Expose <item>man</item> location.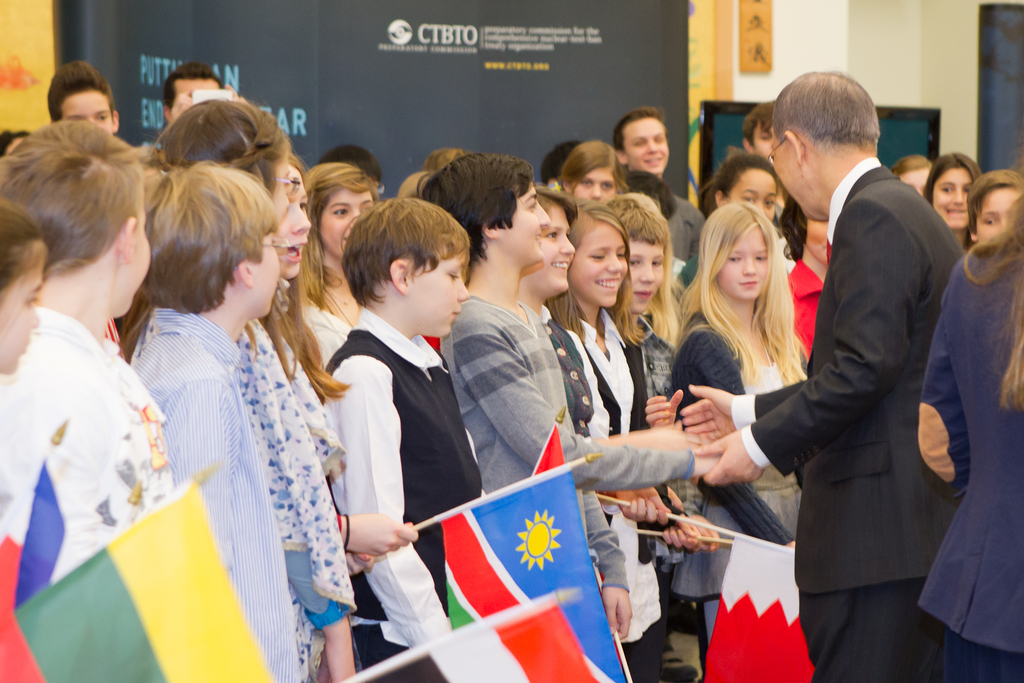
Exposed at bbox=(604, 107, 706, 270).
